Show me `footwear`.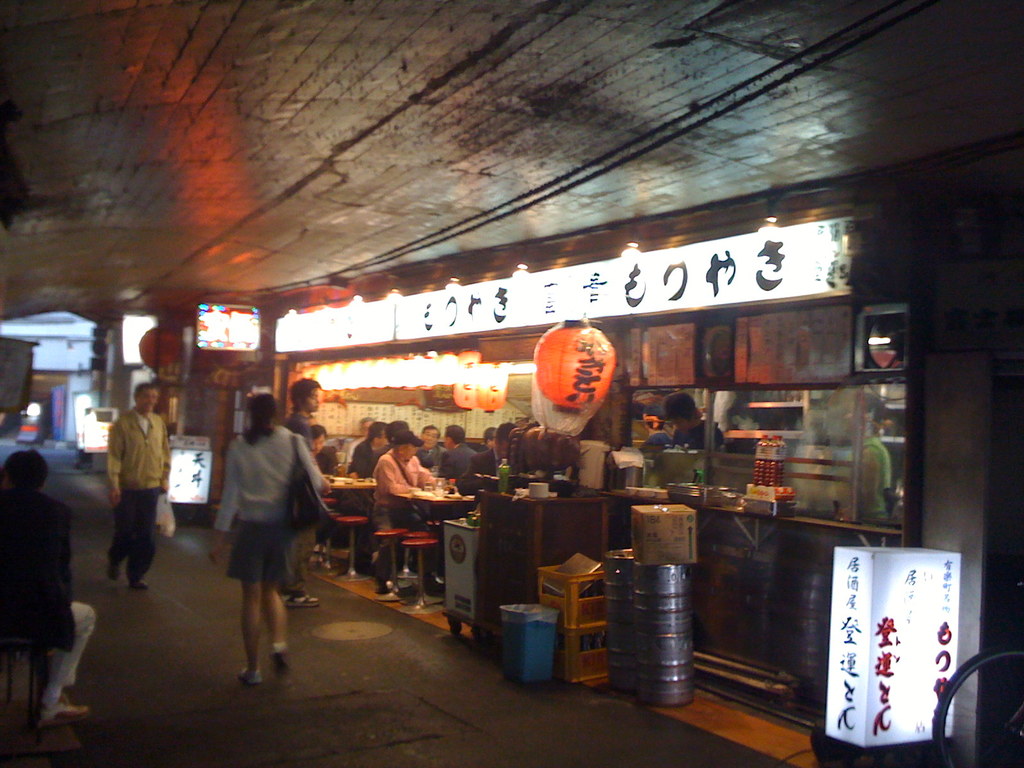
`footwear` is here: <region>284, 593, 319, 605</region>.
